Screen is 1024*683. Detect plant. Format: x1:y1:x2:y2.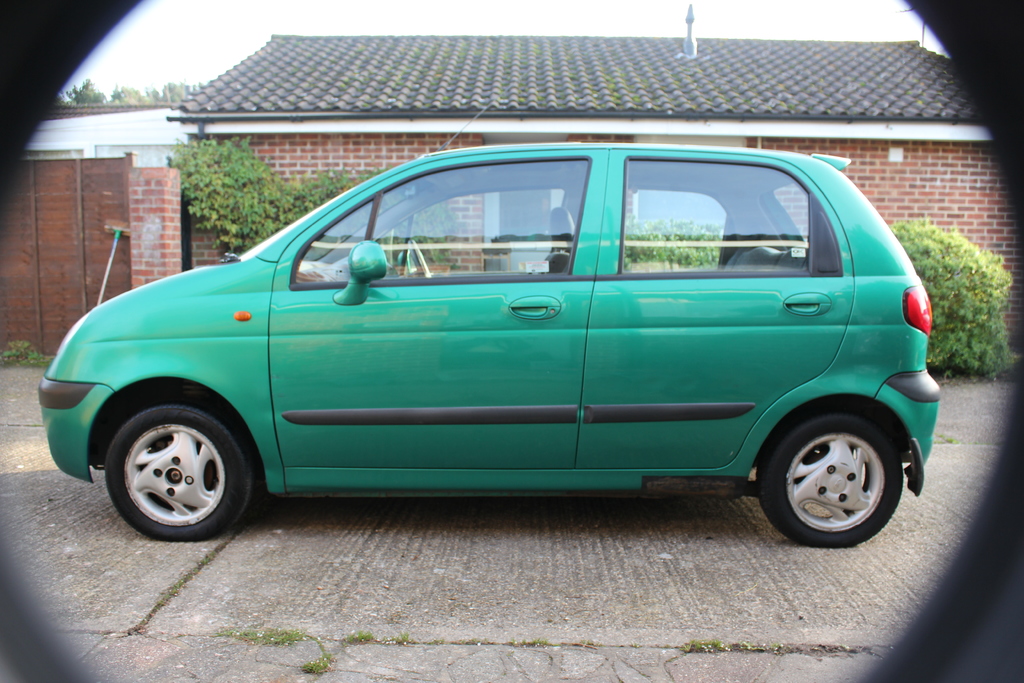
929:435:959:449.
